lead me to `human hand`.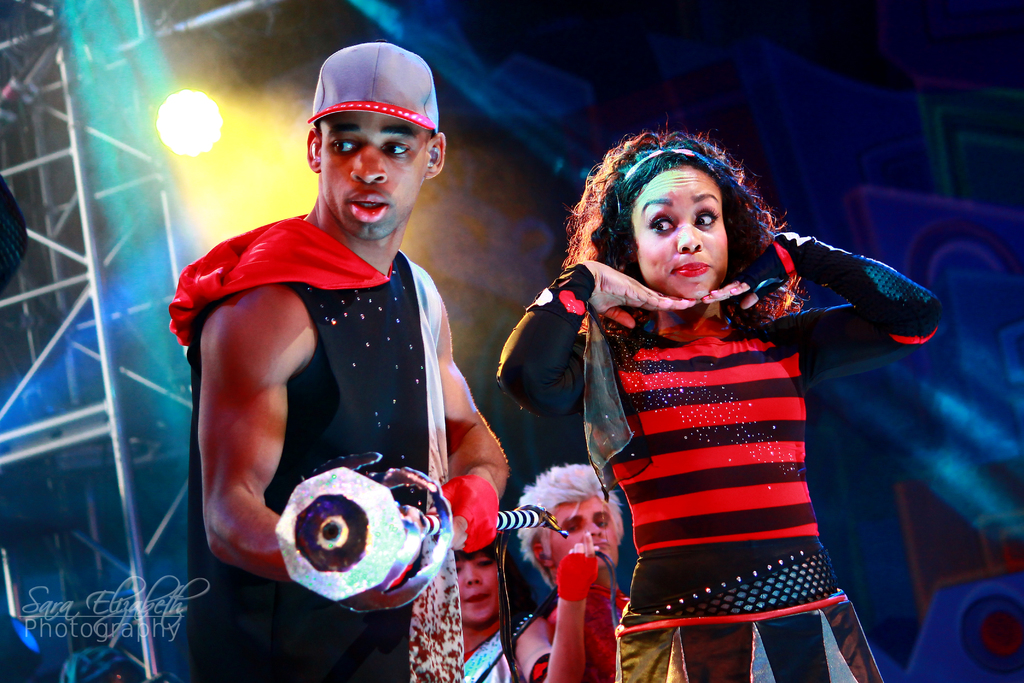
Lead to box=[701, 236, 796, 313].
